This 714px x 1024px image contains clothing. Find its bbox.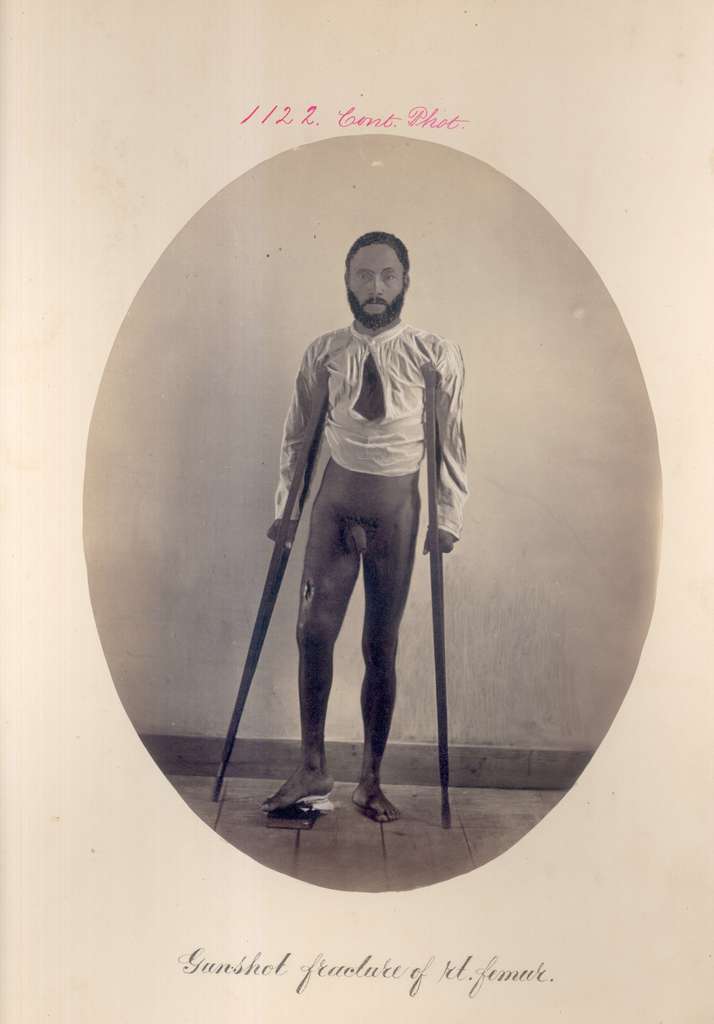
{"x1": 271, "y1": 330, "x2": 464, "y2": 555}.
